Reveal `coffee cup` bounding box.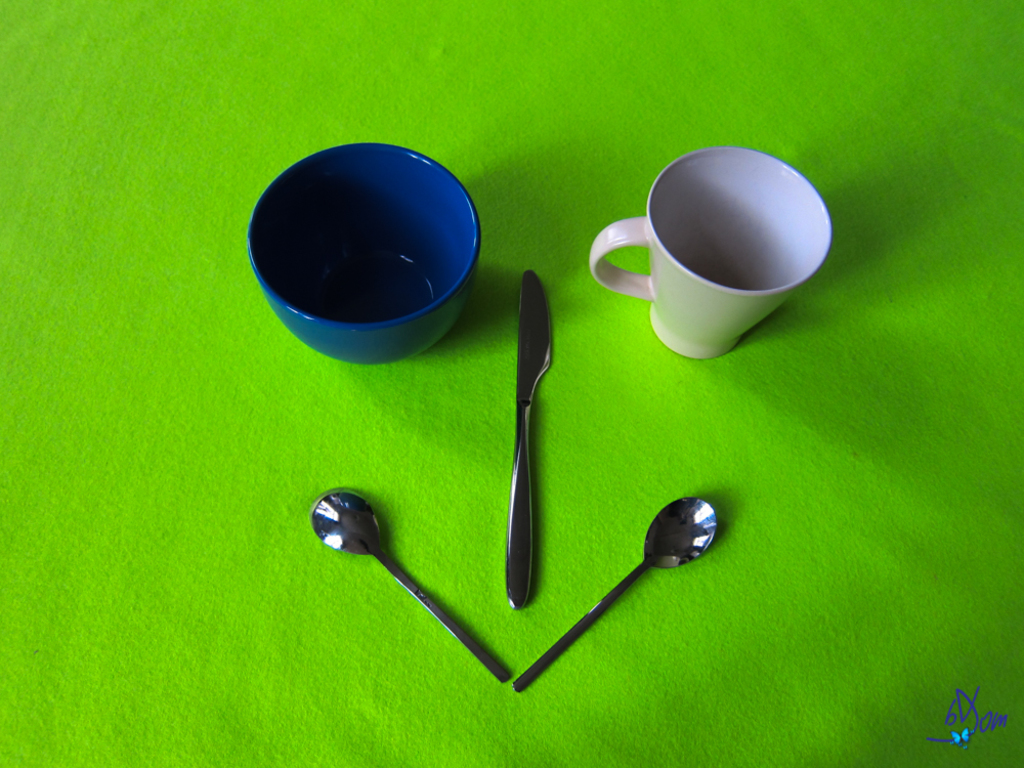
Revealed: [589, 146, 829, 360].
